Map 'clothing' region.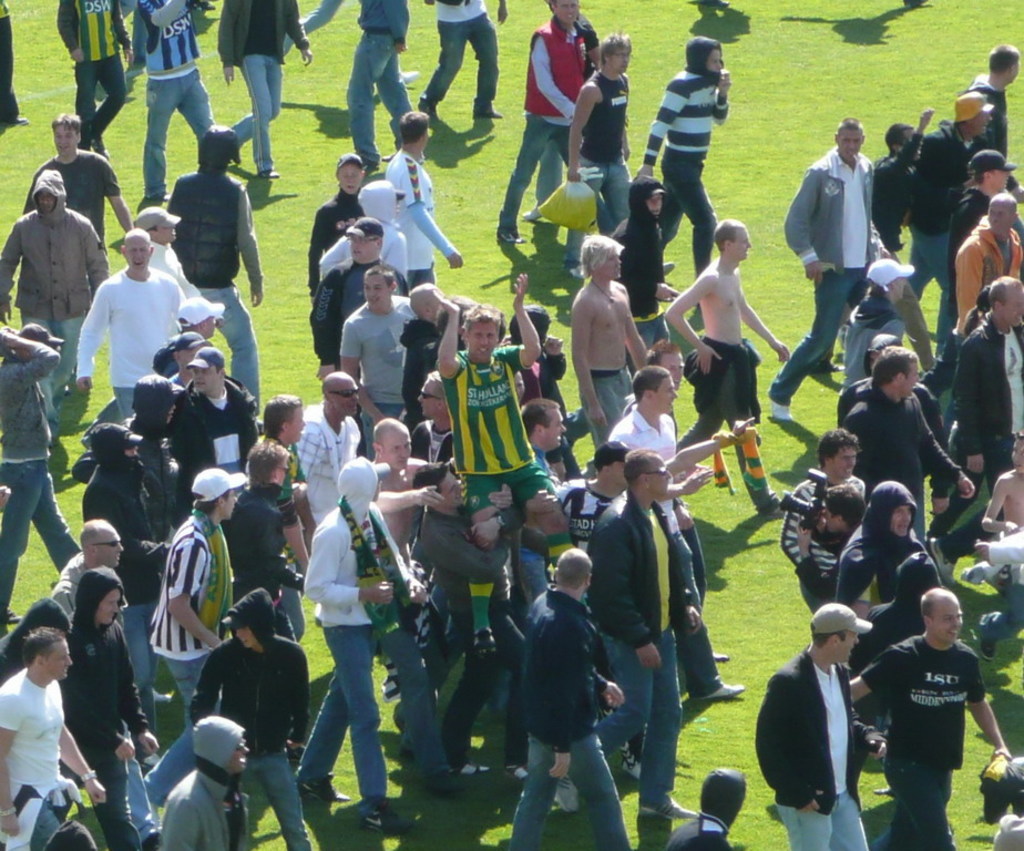
Mapped to 664, 818, 734, 850.
